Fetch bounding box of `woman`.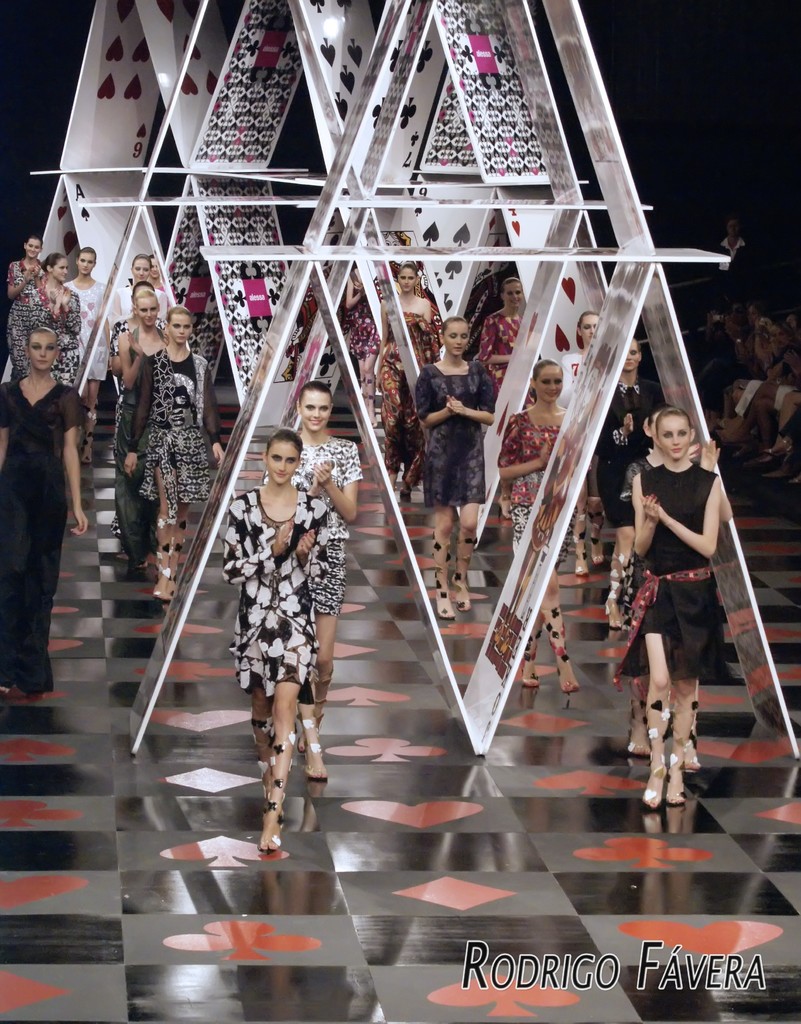
Bbox: locate(67, 243, 117, 452).
